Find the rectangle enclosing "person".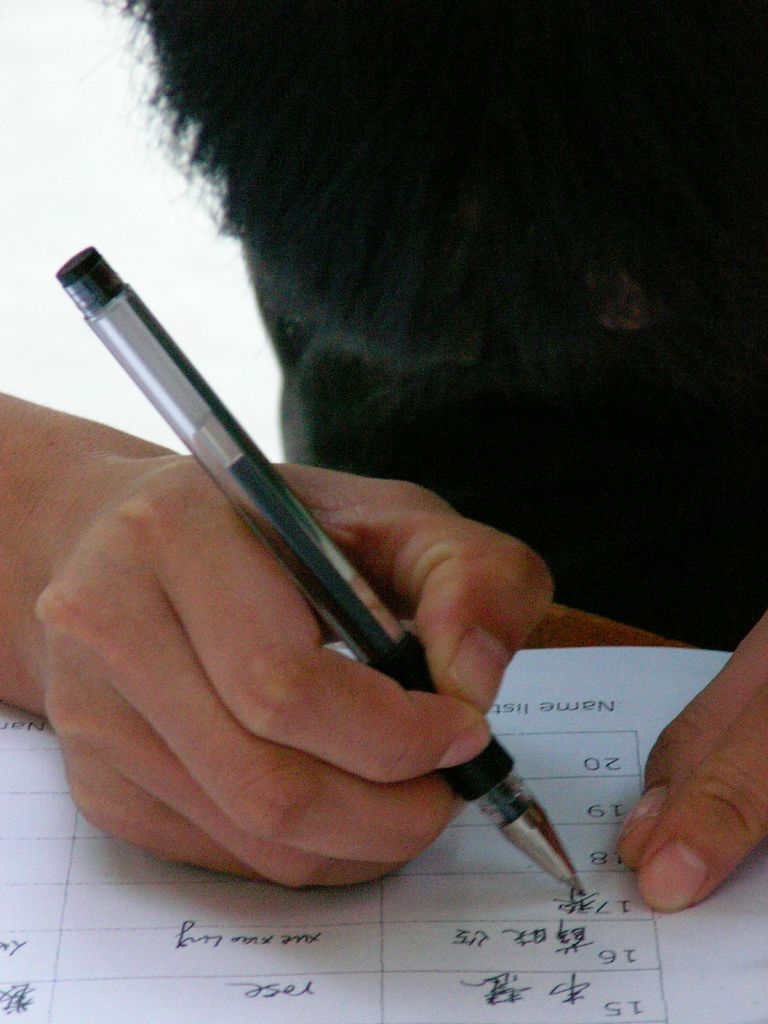
0,0,767,913.
